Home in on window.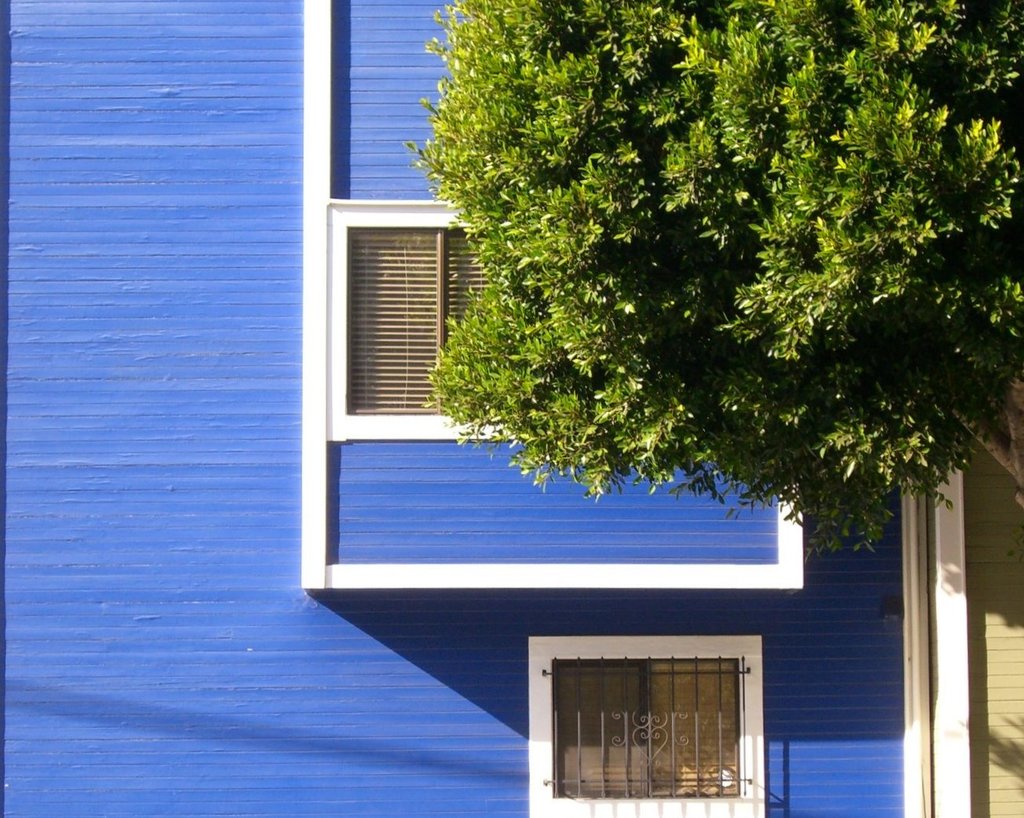
Homed in at bbox=(337, 217, 550, 454).
